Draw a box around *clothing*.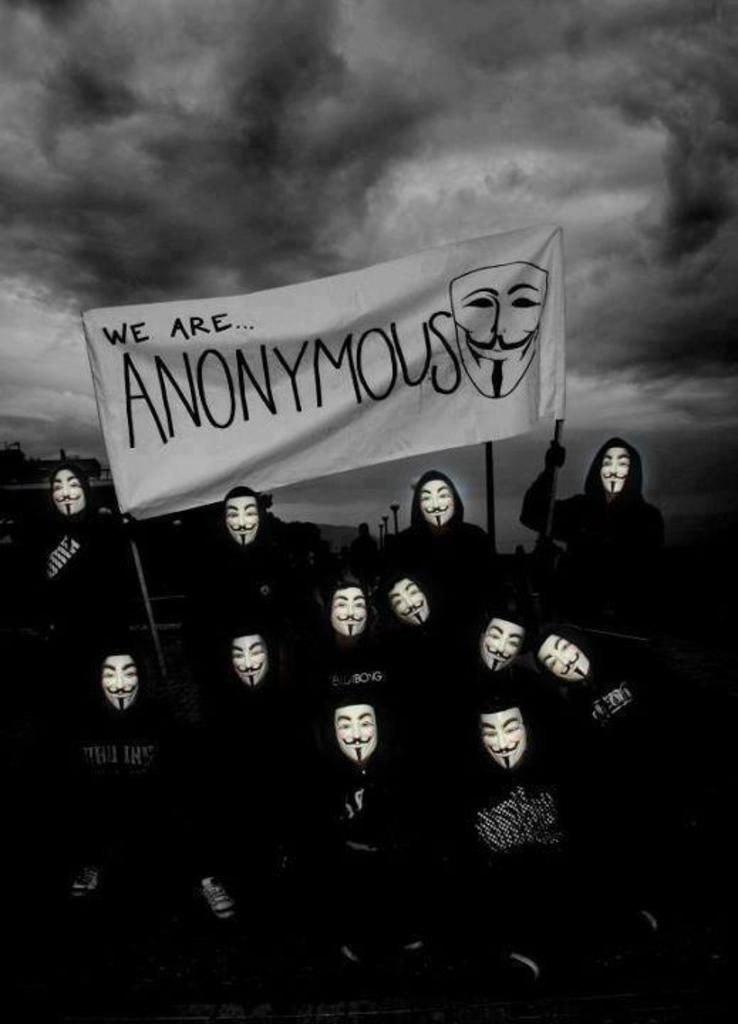
bbox(304, 627, 390, 705).
